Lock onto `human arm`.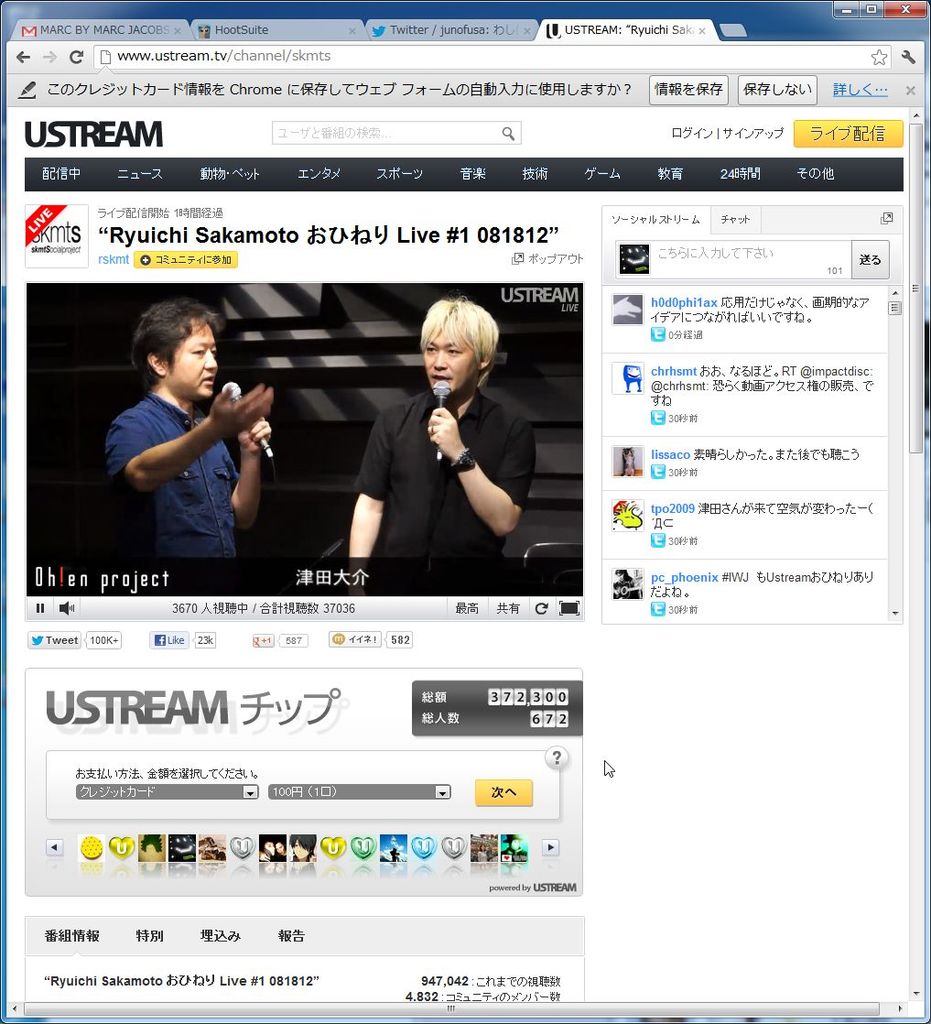
Locked: region(341, 409, 397, 561).
